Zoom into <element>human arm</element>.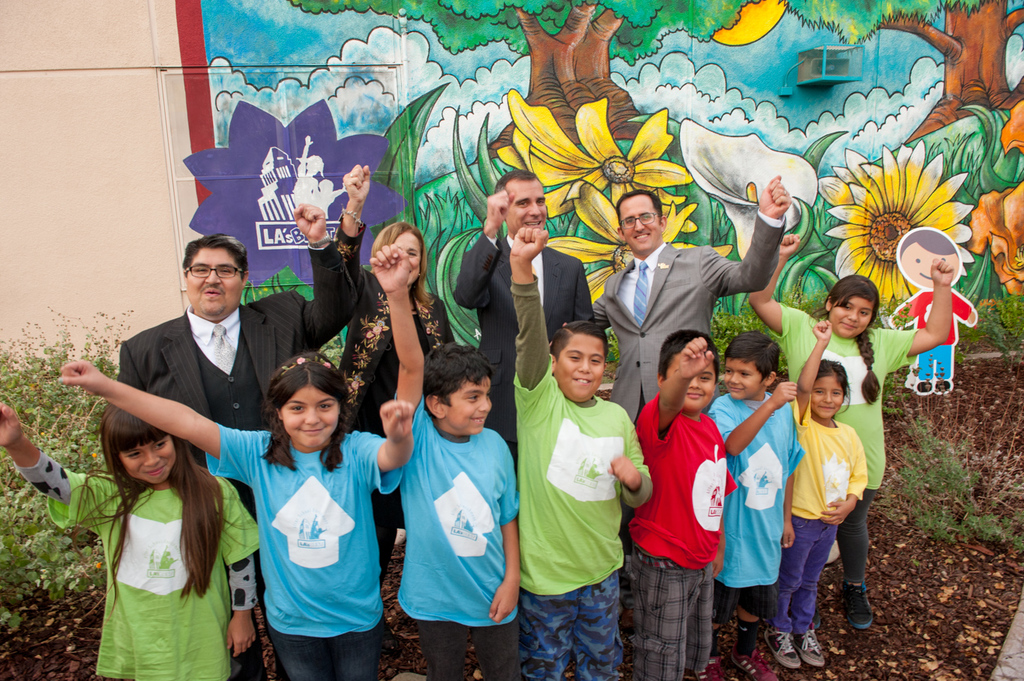
Zoom target: bbox(487, 444, 516, 623).
